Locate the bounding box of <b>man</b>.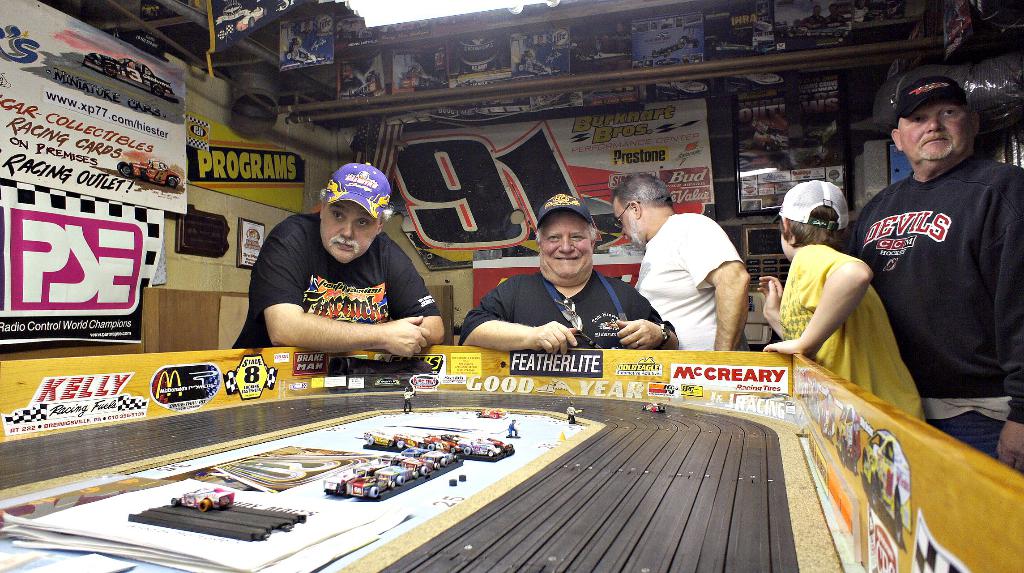
Bounding box: <region>456, 193, 680, 355</region>.
